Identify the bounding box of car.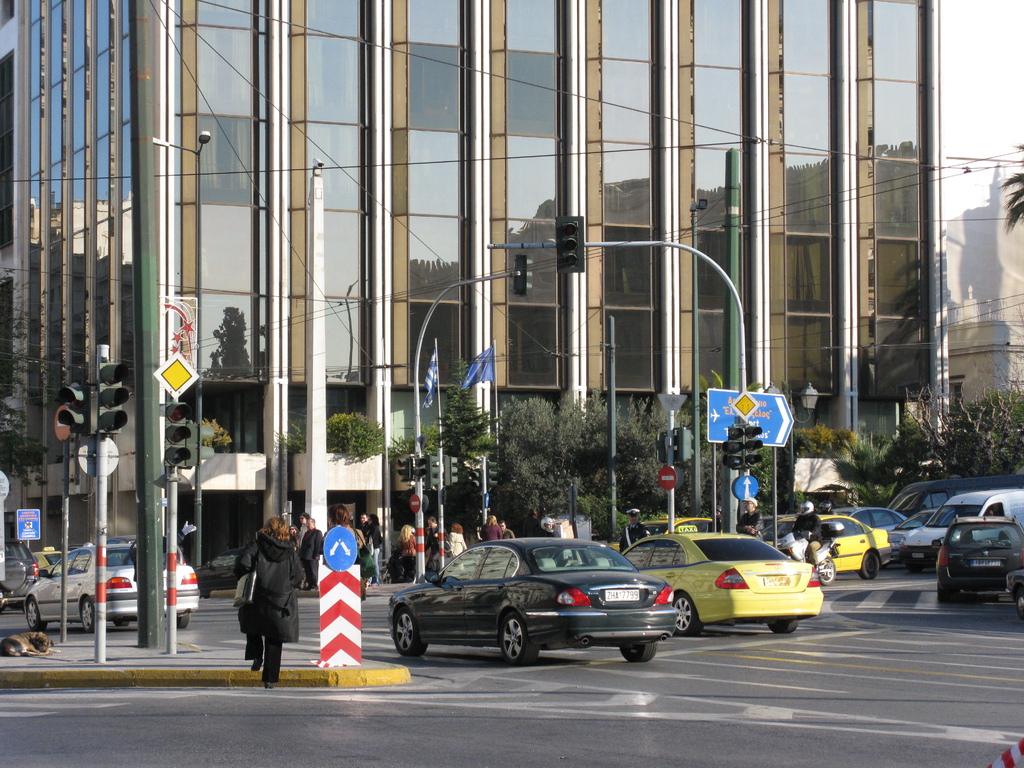
select_region(0, 536, 34, 611).
